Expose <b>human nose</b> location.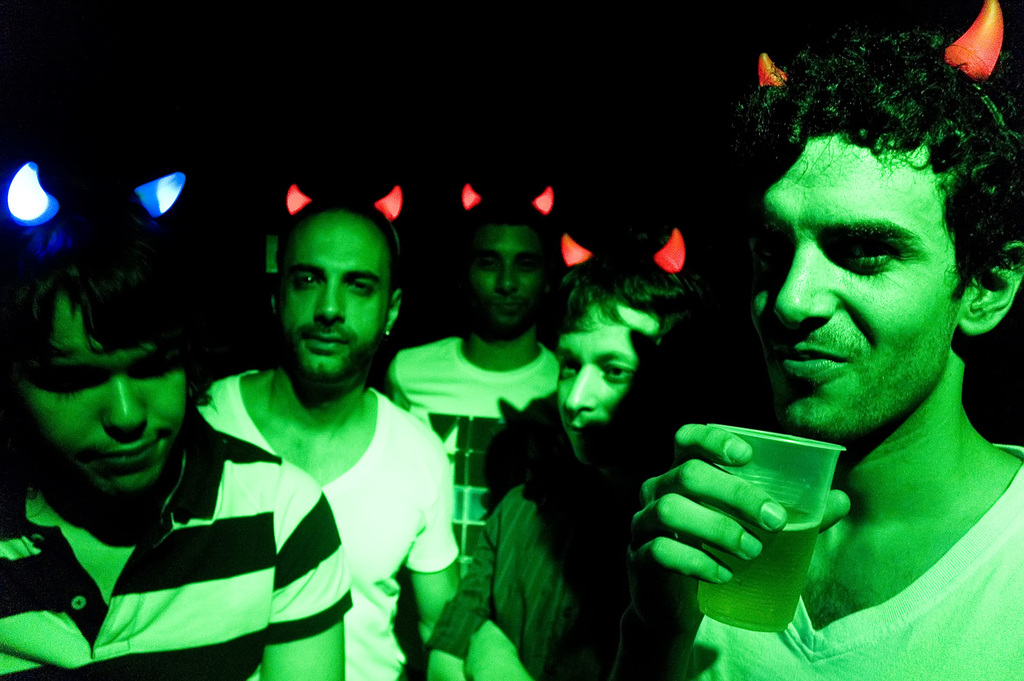
Exposed at <region>495, 262, 522, 296</region>.
